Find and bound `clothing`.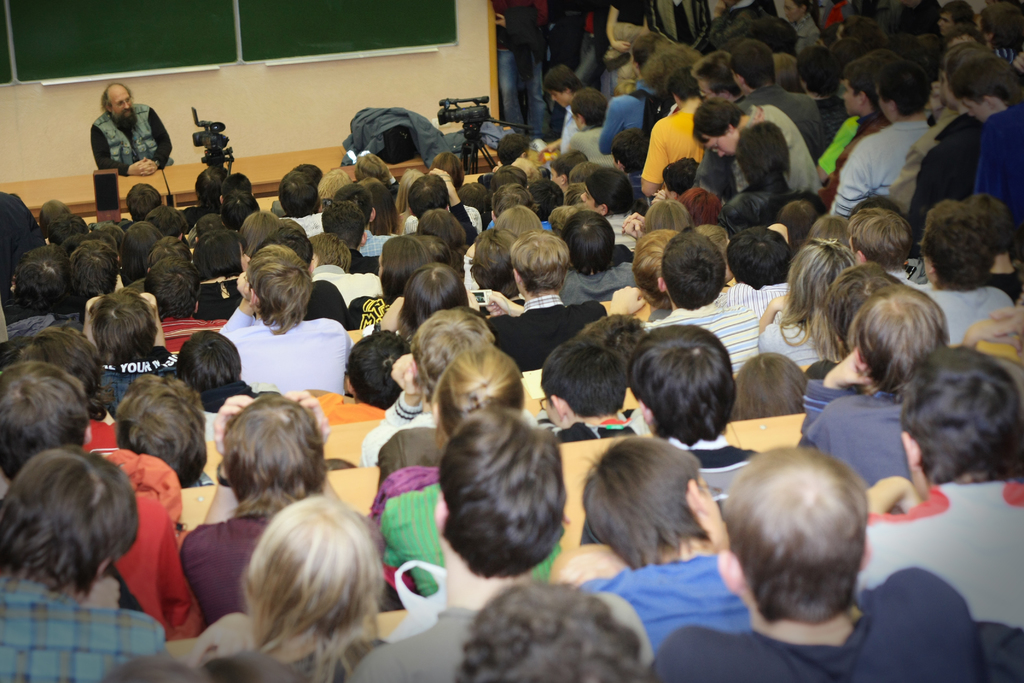
Bound: 646/0/707/58.
